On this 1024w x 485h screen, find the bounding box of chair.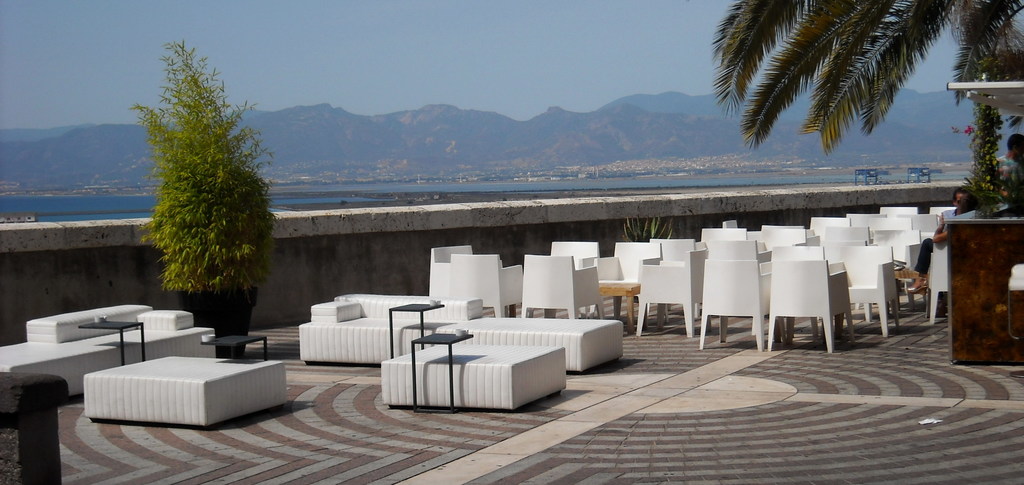
Bounding box: <box>522,250,609,317</box>.
